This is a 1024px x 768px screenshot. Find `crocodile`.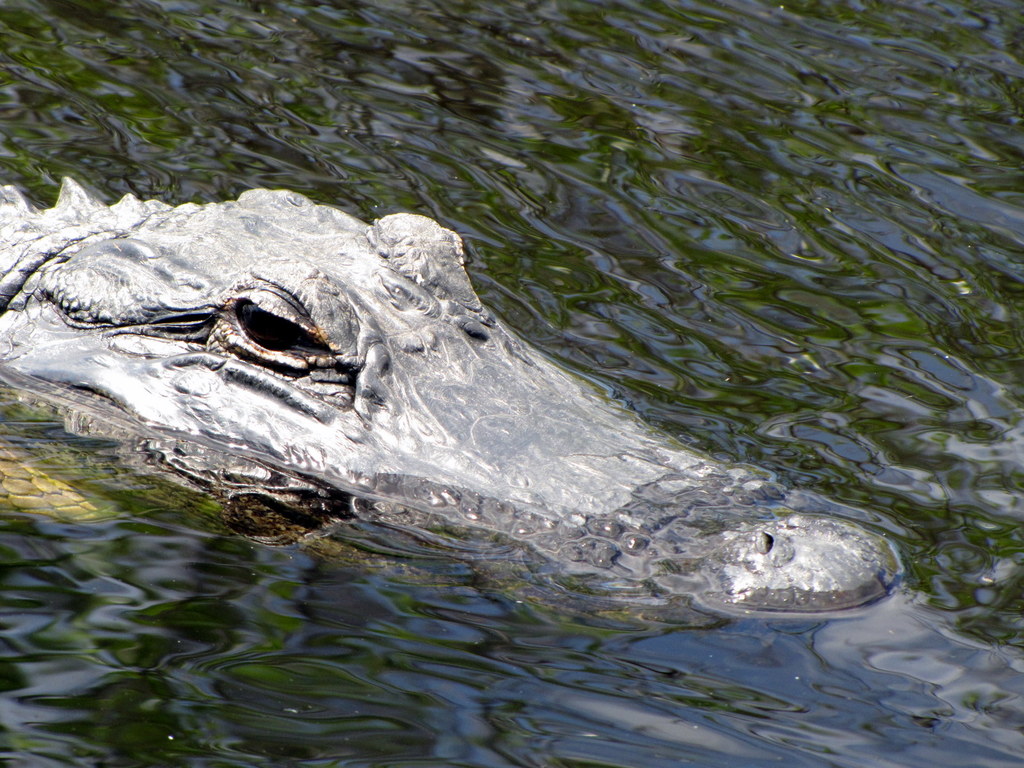
Bounding box: <bbox>0, 179, 910, 618</bbox>.
